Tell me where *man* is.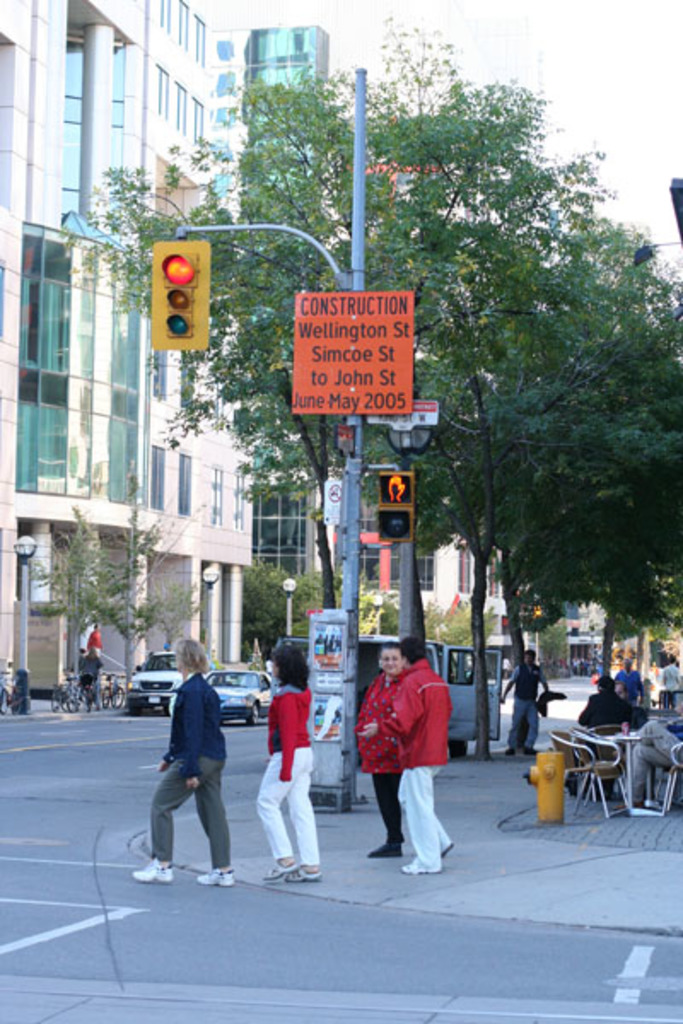
*man* is at (620, 722, 681, 806).
